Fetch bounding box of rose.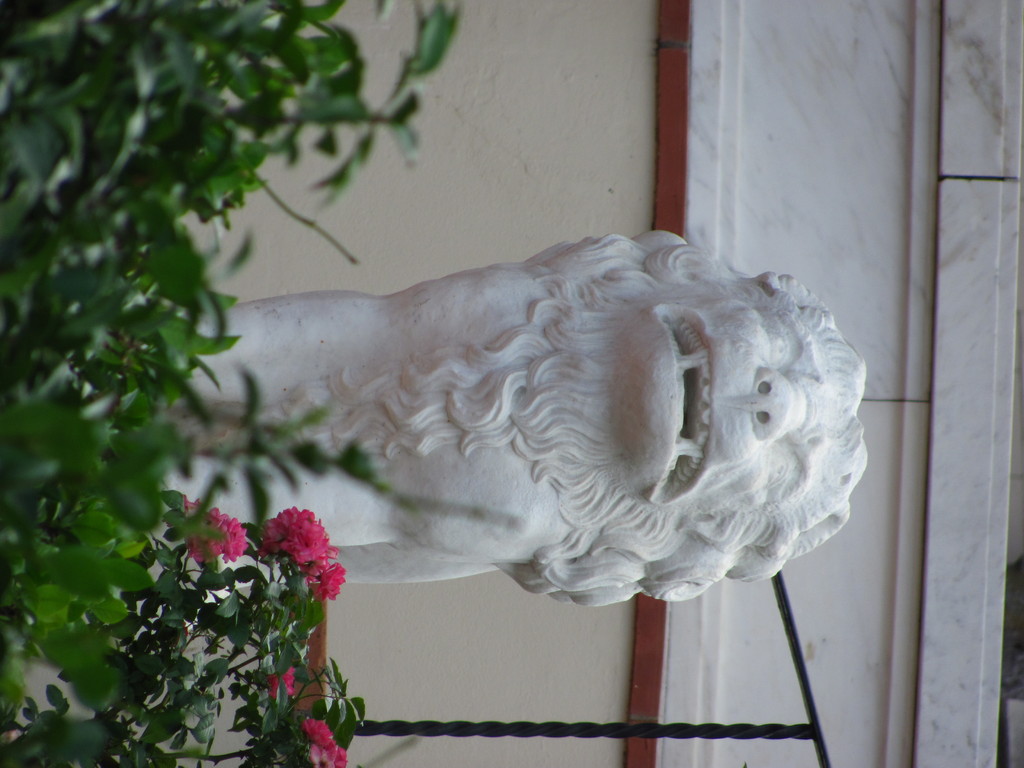
Bbox: crop(303, 719, 332, 752).
